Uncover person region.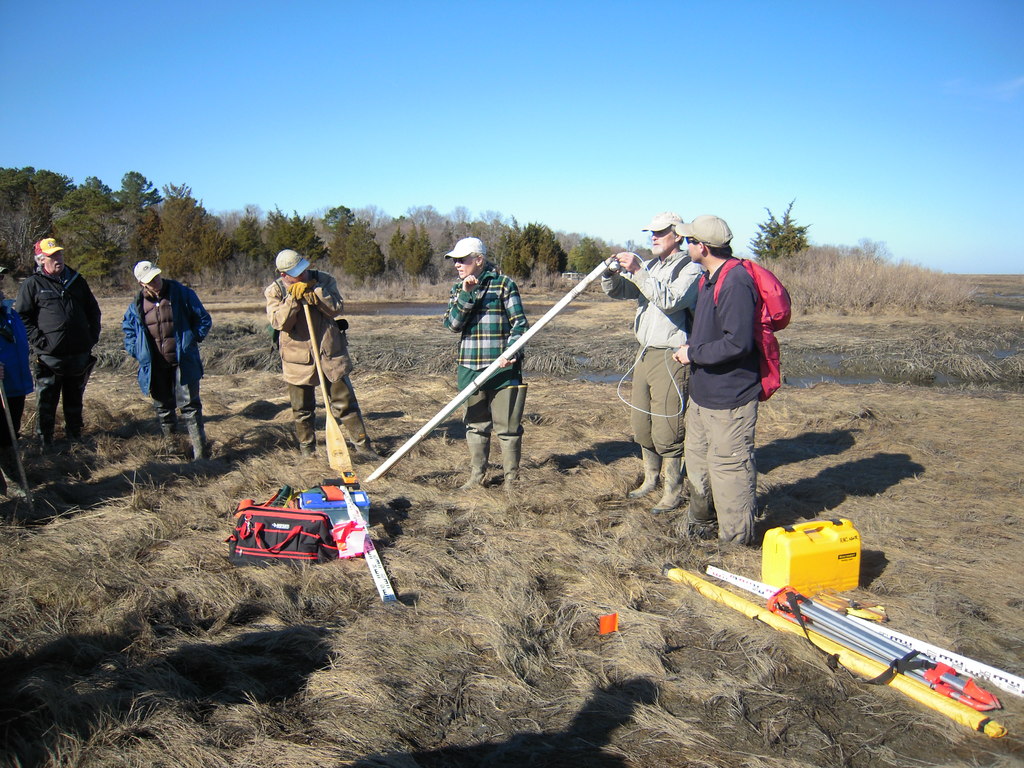
Uncovered: 25, 234, 106, 422.
